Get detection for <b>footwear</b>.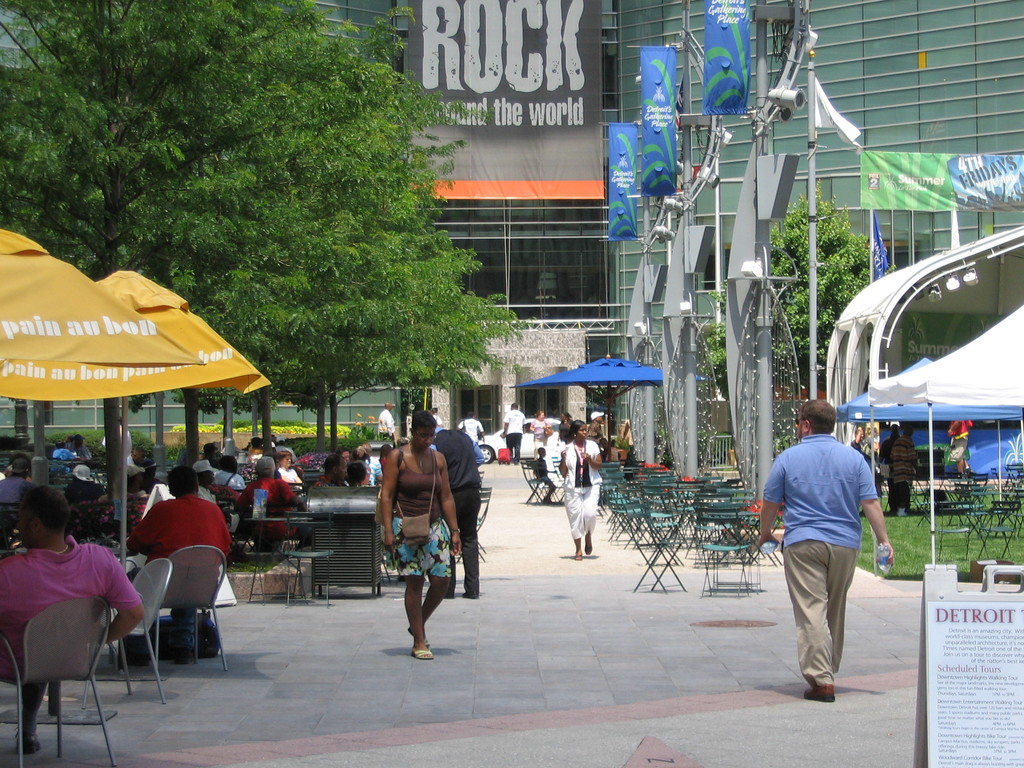
Detection: [408, 648, 433, 661].
